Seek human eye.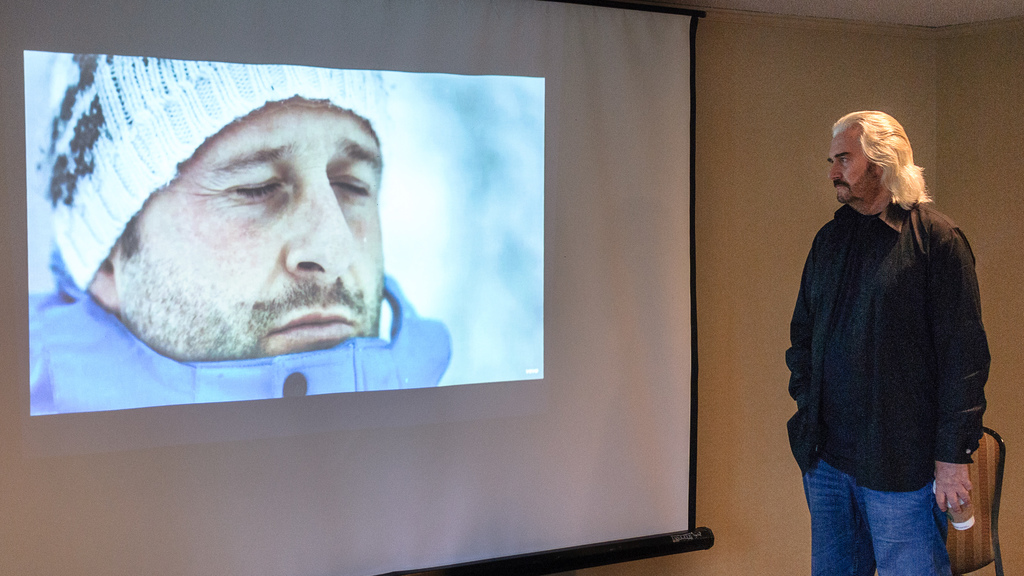
BBox(840, 155, 852, 167).
